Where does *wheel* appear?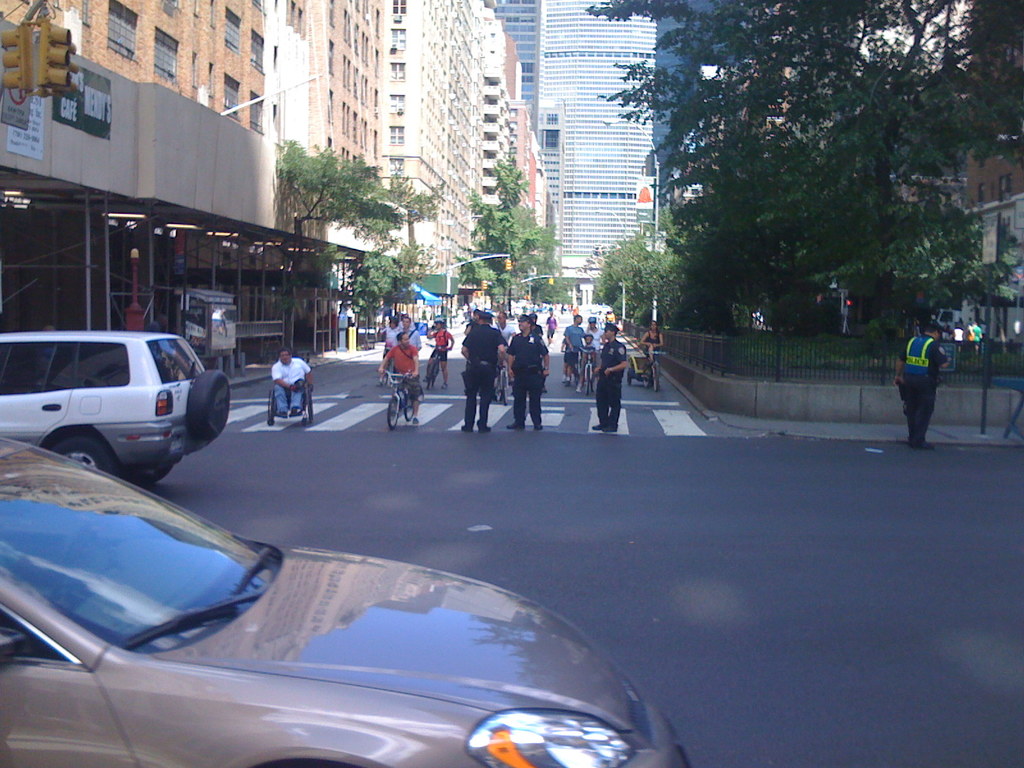
Appears at (627,371,630,384).
